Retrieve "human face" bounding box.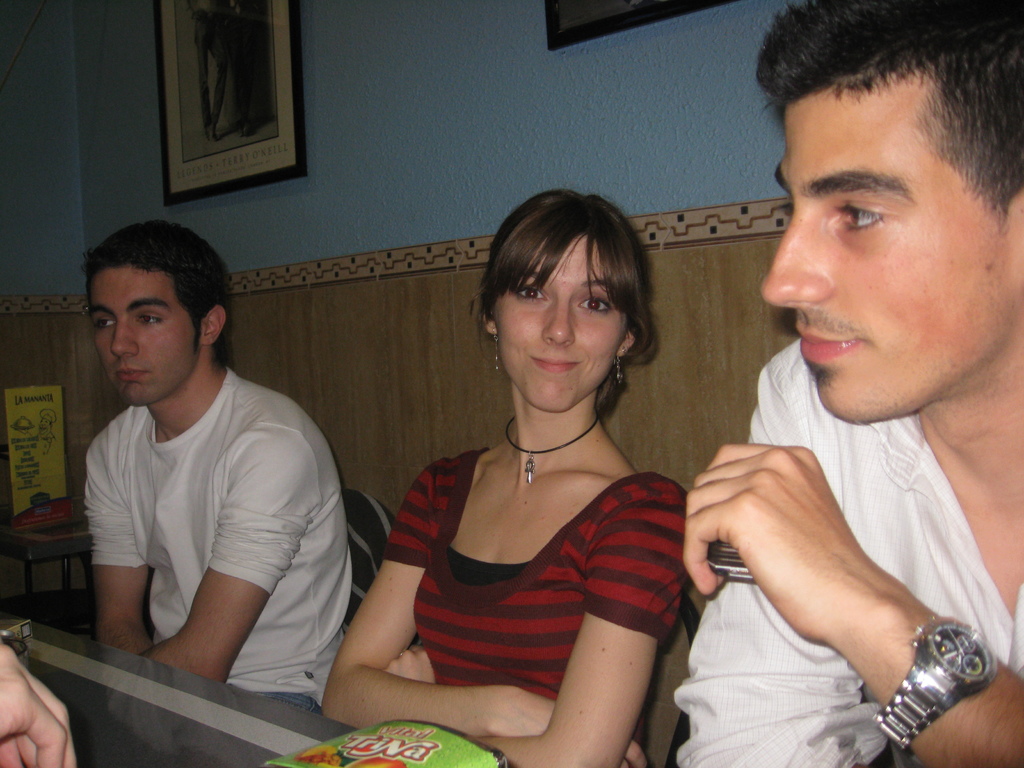
Bounding box: bbox(95, 263, 199, 406).
